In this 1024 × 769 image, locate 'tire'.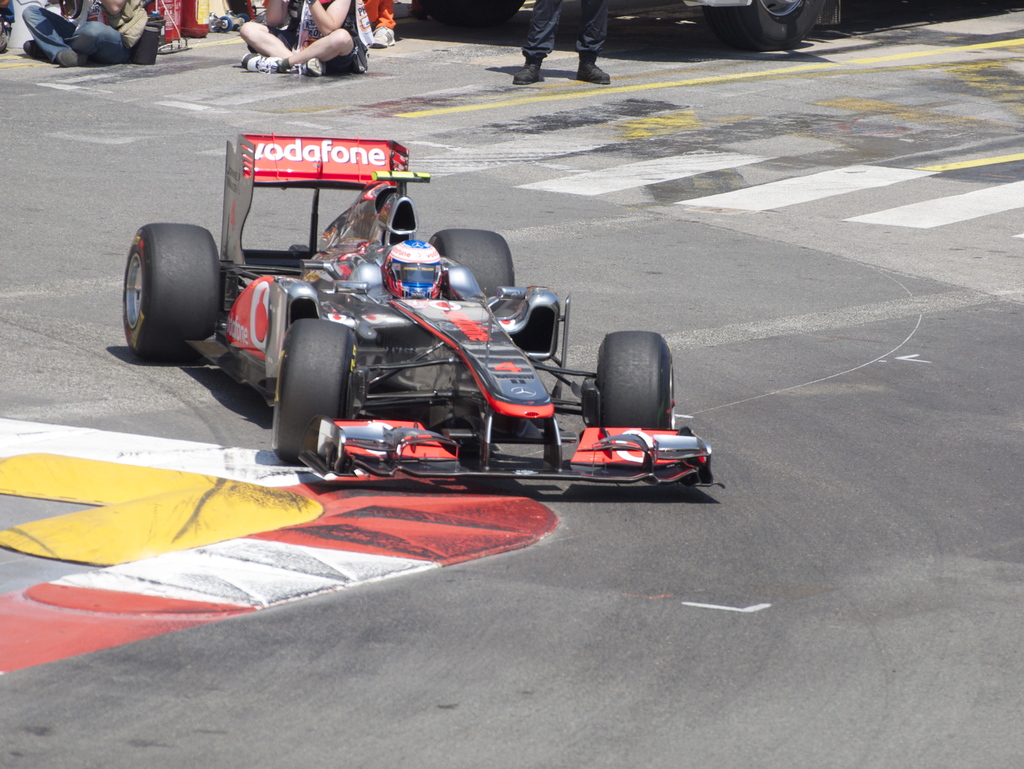
Bounding box: region(703, 0, 823, 49).
